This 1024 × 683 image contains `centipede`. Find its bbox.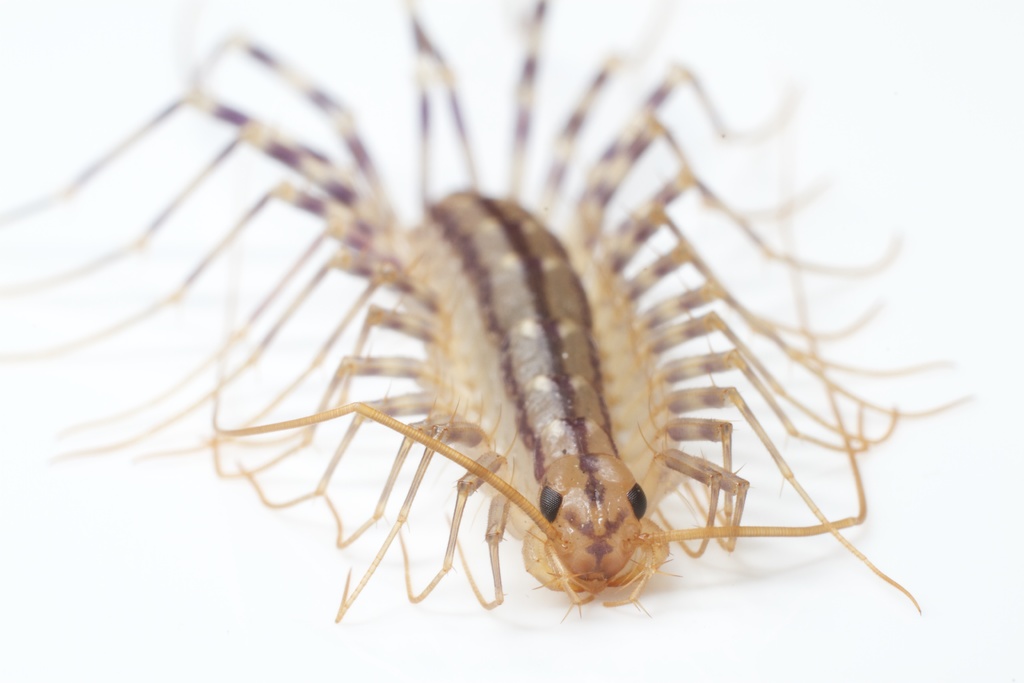
left=0, top=0, right=974, bottom=625.
